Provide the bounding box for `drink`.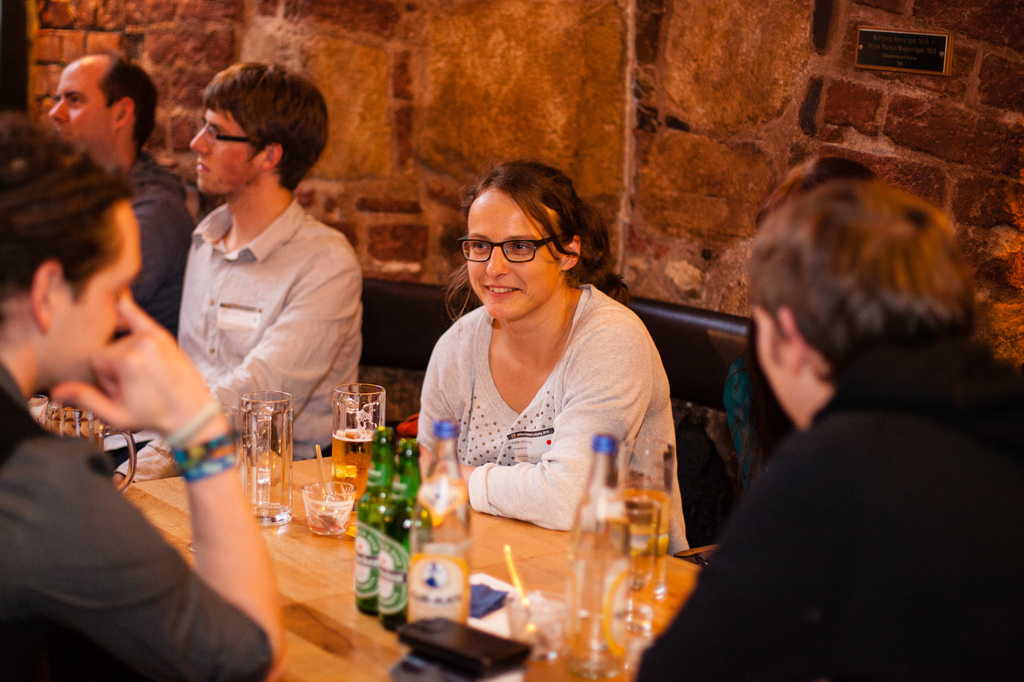
crop(332, 430, 379, 504).
